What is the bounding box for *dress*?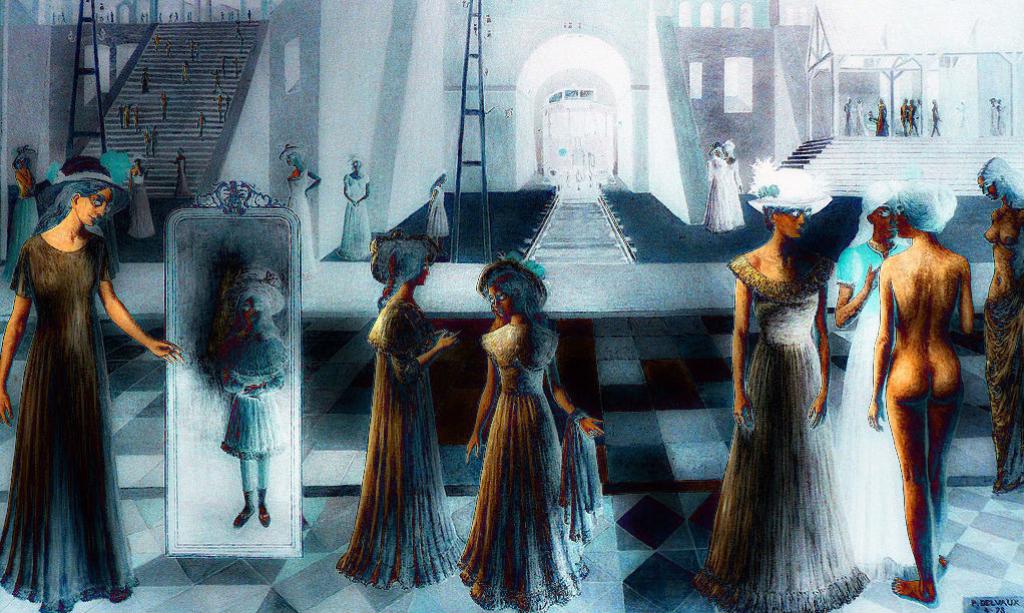
[left=830, top=236, right=938, bottom=566].
